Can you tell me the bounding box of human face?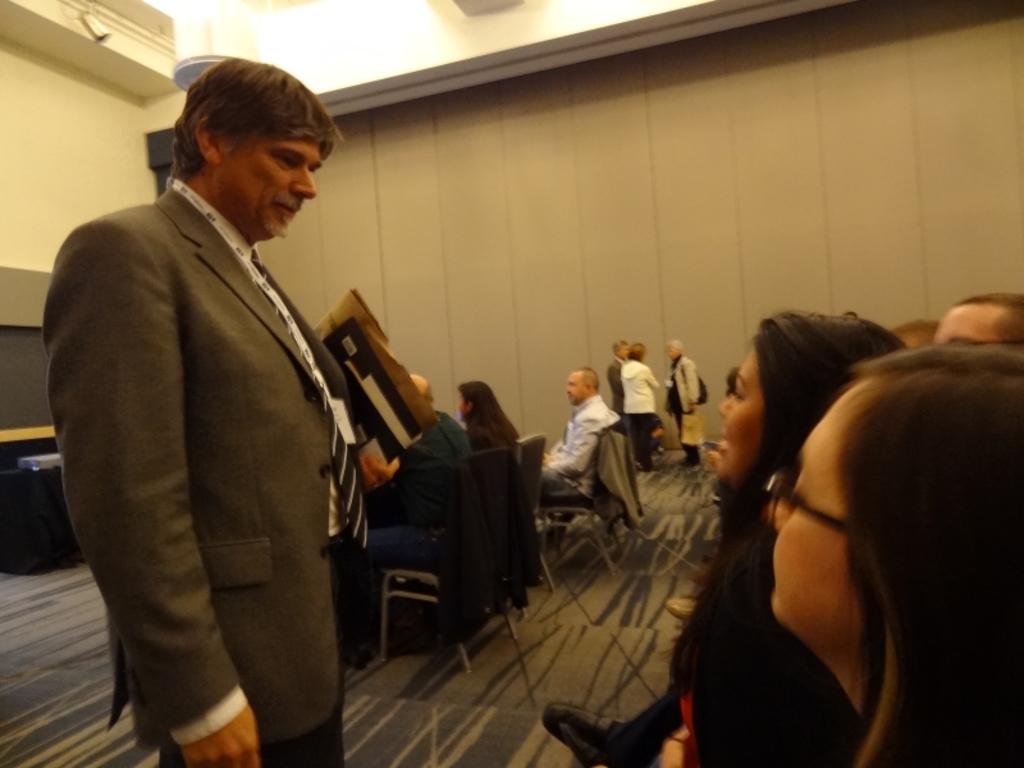
[567, 376, 586, 407].
